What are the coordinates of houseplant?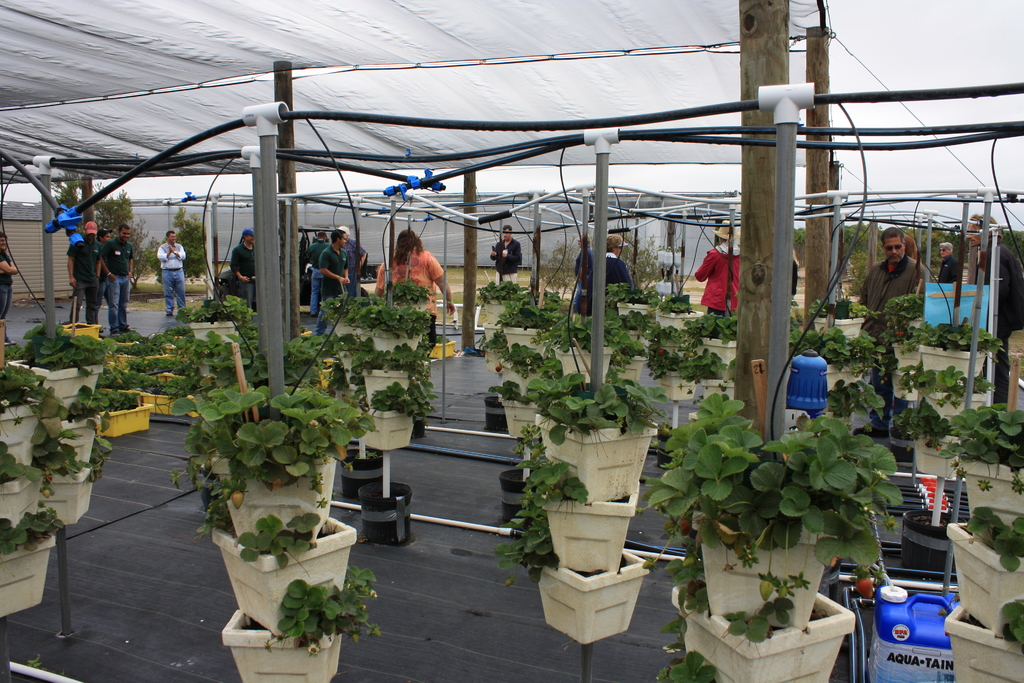
220, 562, 378, 682.
